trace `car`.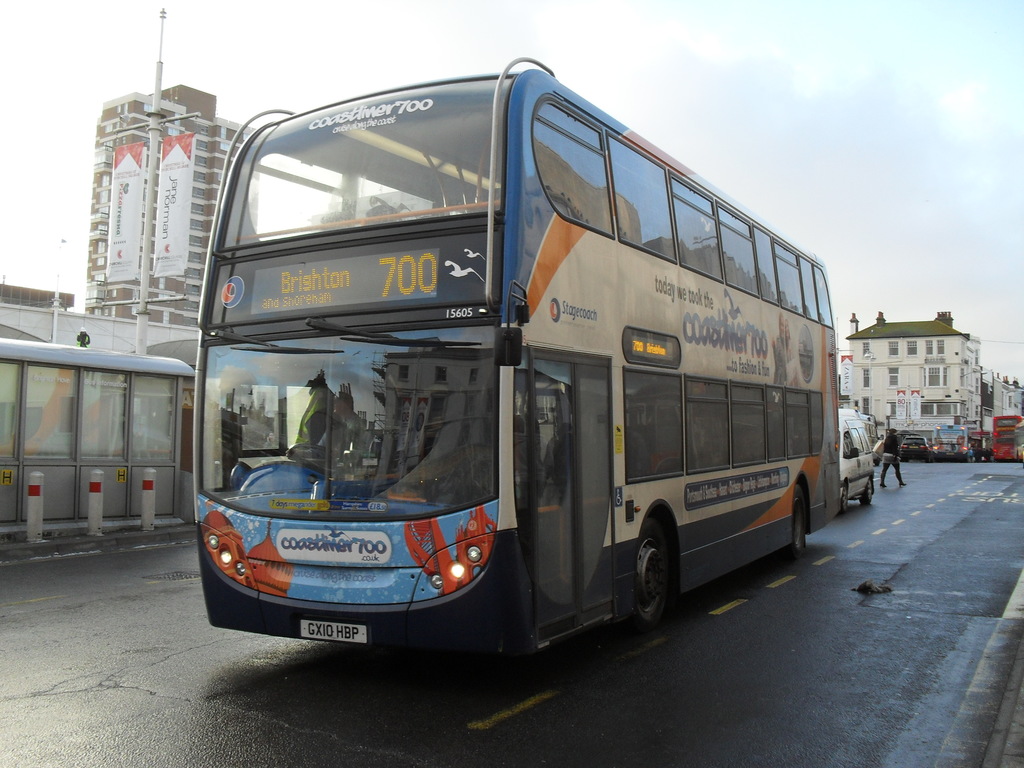
Traced to (x1=901, y1=431, x2=934, y2=459).
